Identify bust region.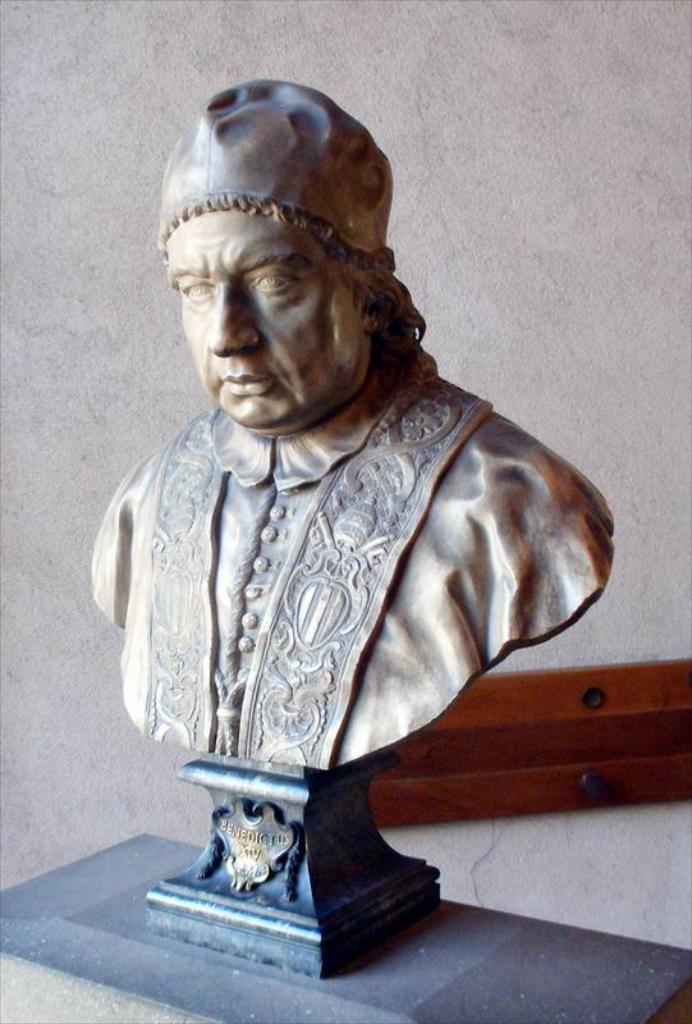
Region: box(78, 68, 622, 773).
